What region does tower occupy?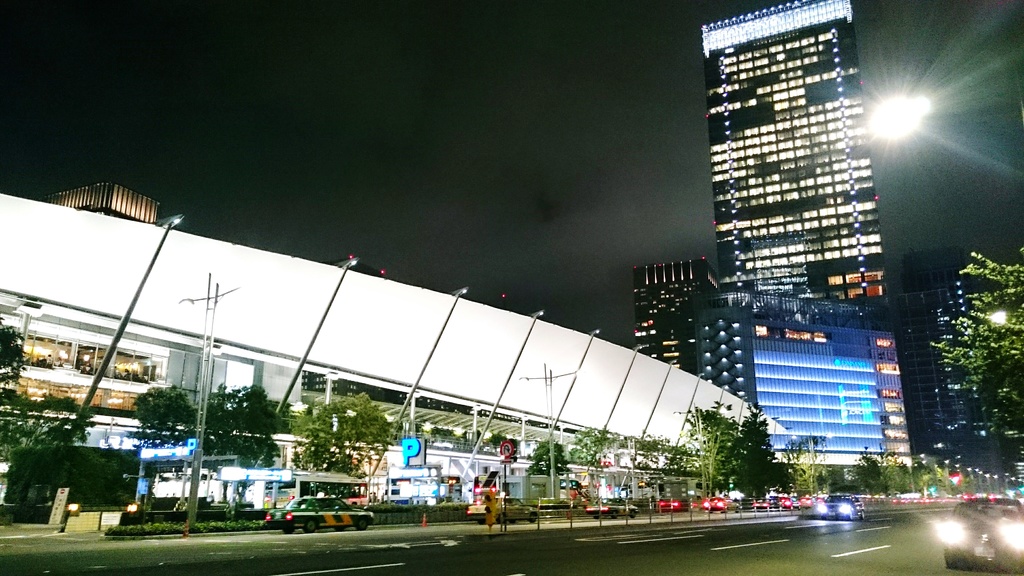
pyautogui.locateOnScreen(701, 0, 890, 305).
